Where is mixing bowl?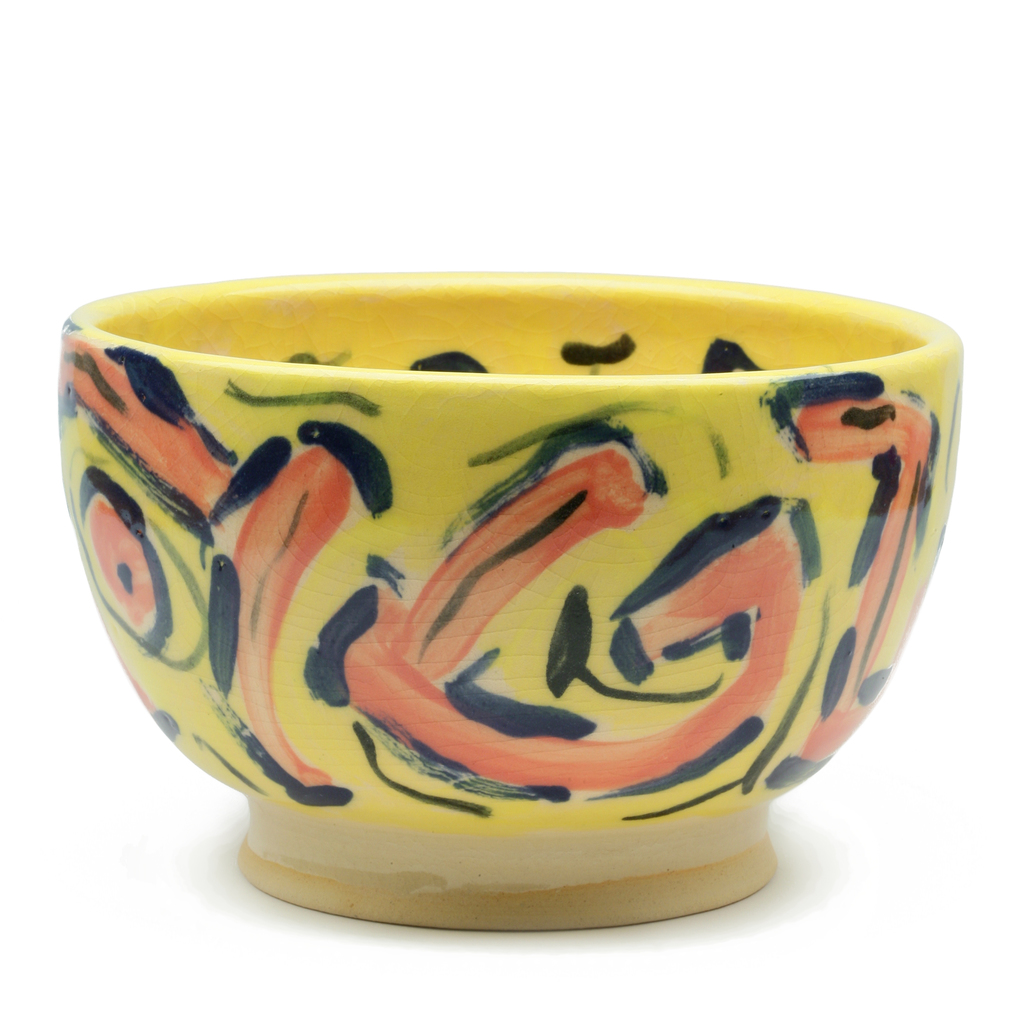
56, 268, 964, 929.
